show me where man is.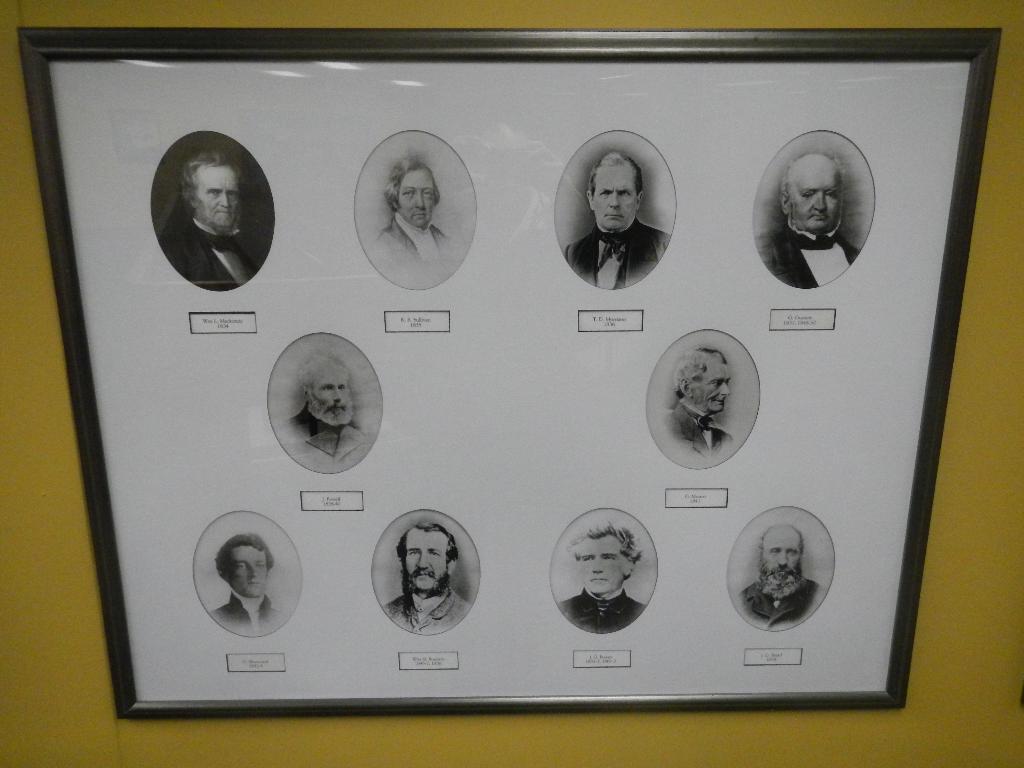
man is at (646, 338, 749, 460).
